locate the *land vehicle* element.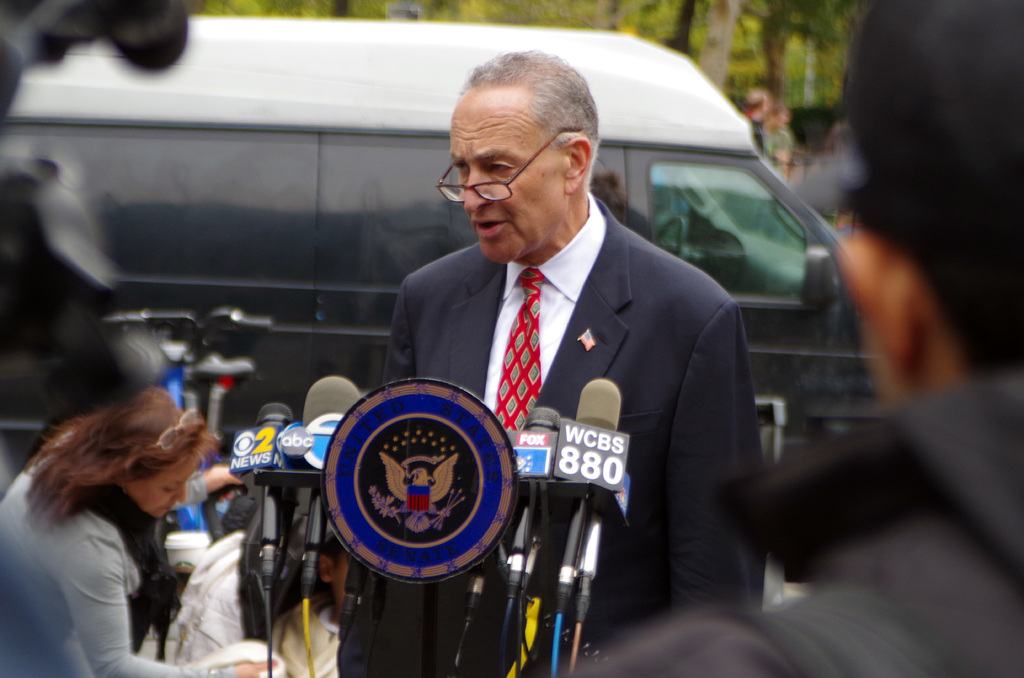
Element bbox: <bbox>0, 11, 851, 457</bbox>.
